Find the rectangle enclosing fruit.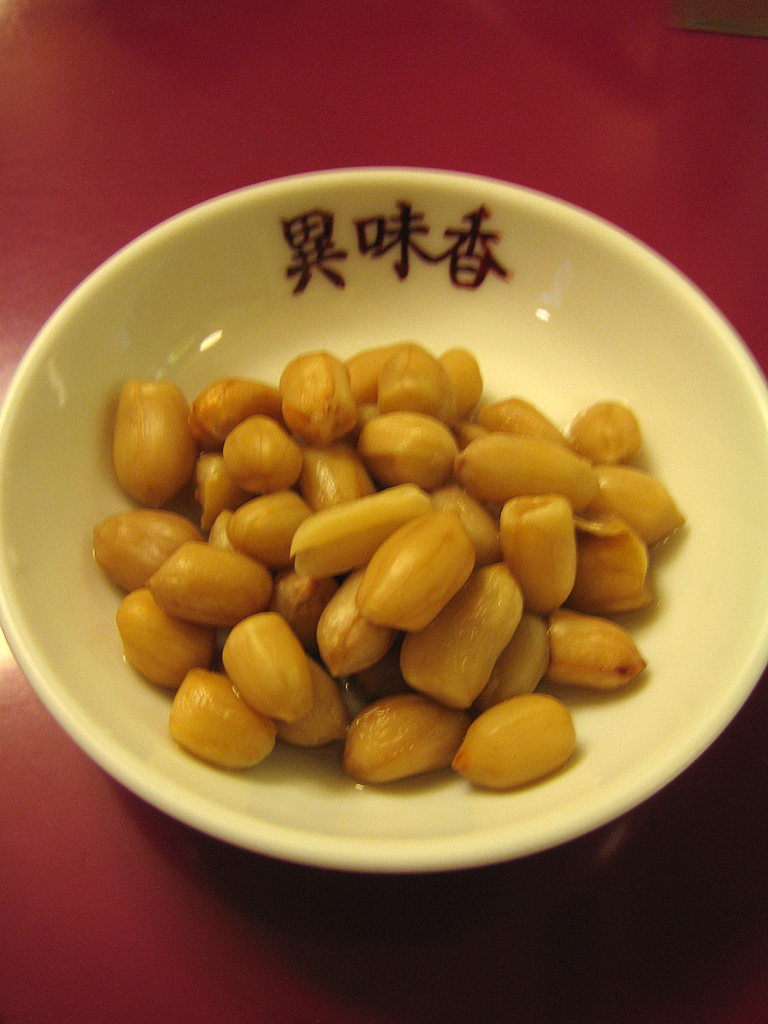
detection(285, 349, 367, 442).
